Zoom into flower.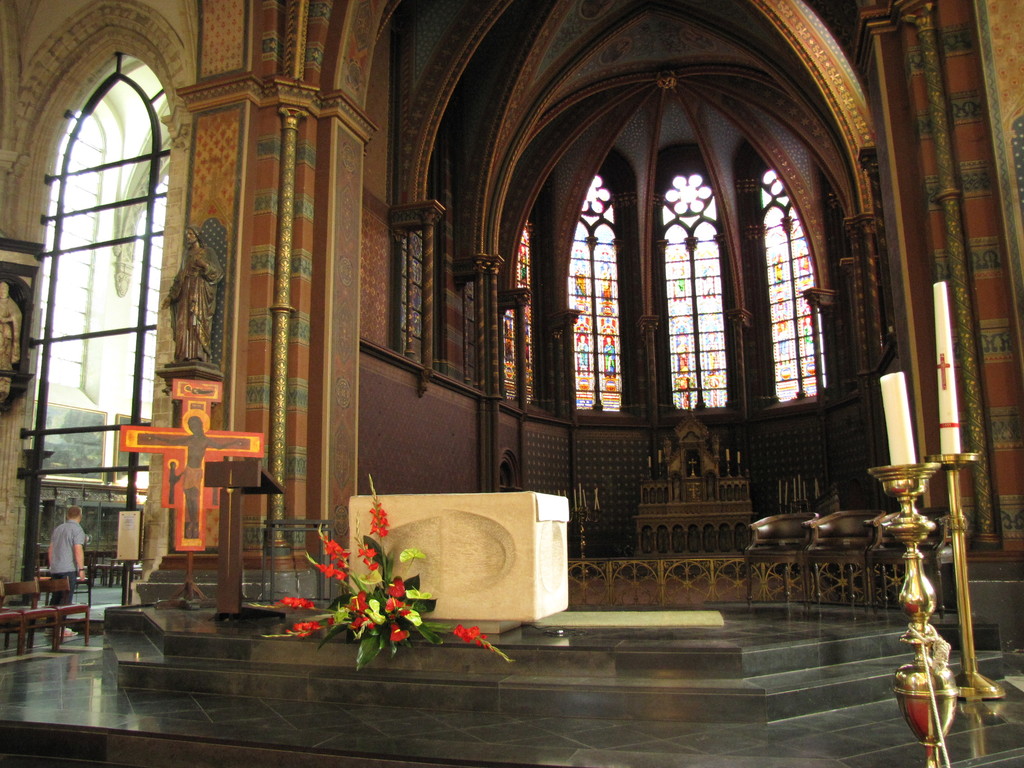
Zoom target: <region>285, 620, 324, 638</region>.
